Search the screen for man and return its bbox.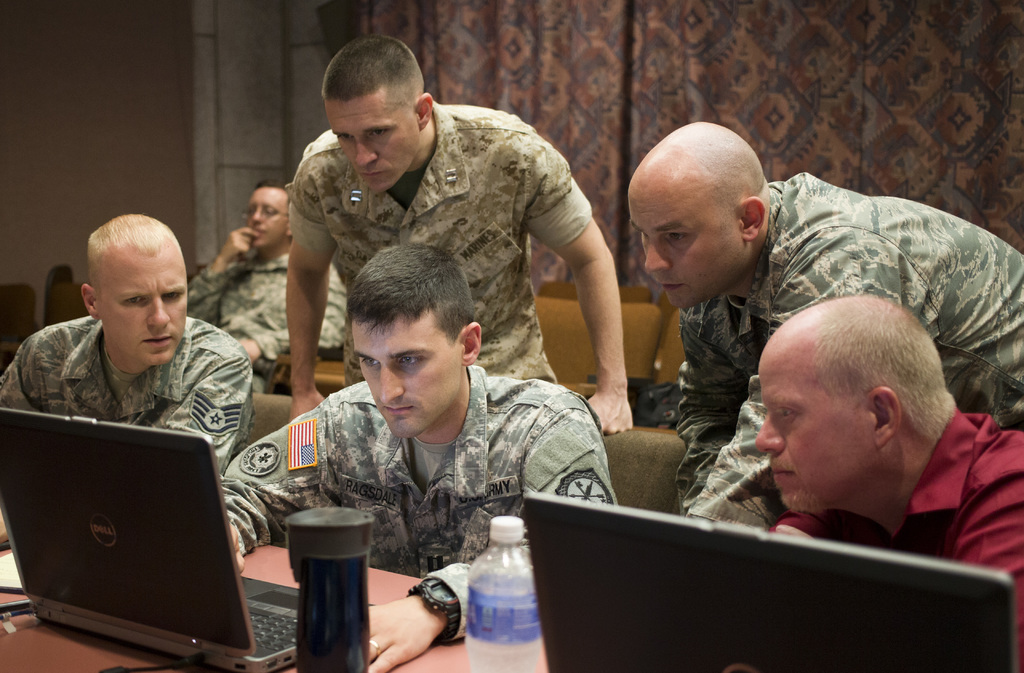
Found: 755/297/1023/672.
